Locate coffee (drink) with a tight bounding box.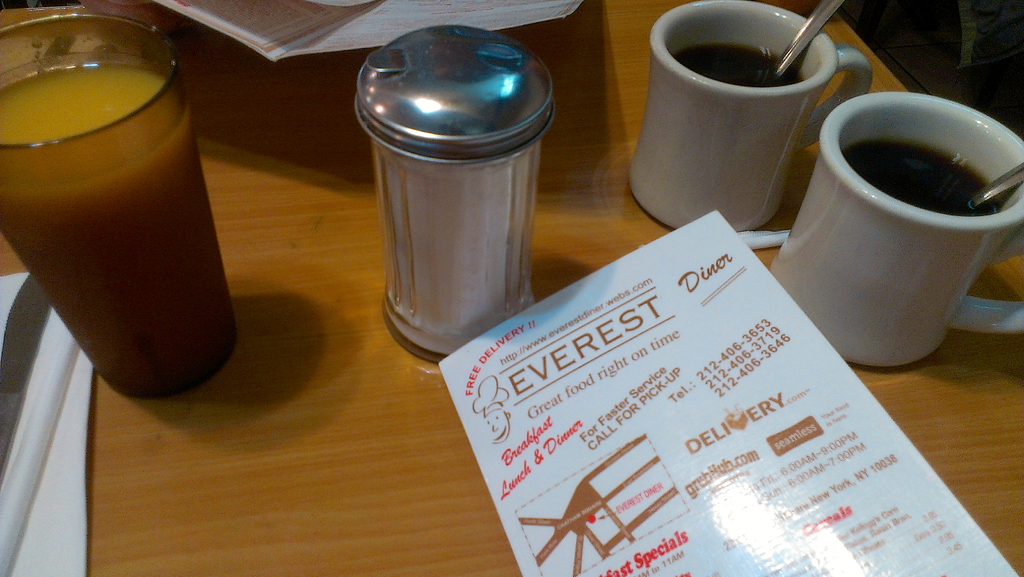
<region>842, 143, 1002, 216</region>.
